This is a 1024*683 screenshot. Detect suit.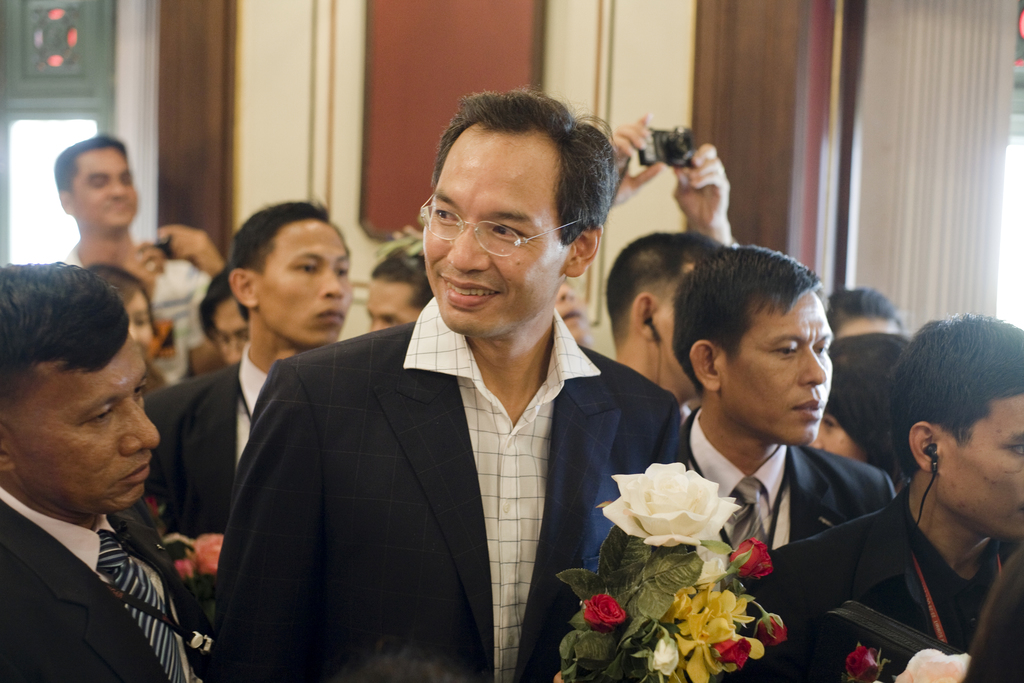
{"left": 680, "top": 409, "right": 900, "bottom": 559}.
